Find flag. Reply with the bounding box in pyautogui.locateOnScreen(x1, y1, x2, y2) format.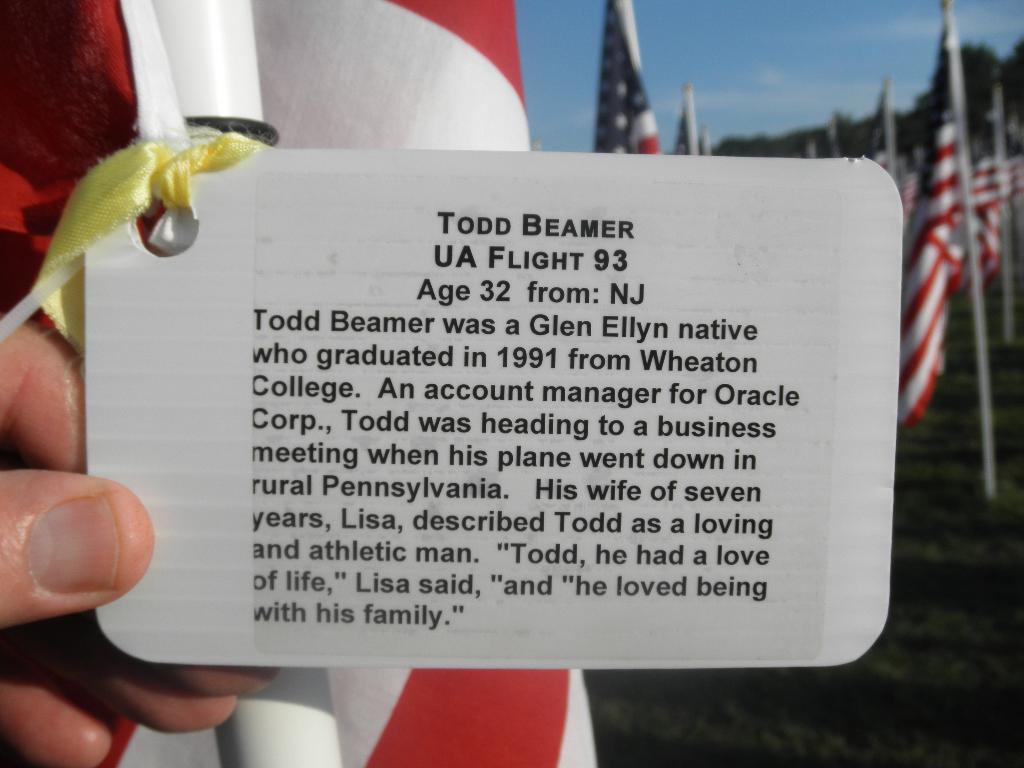
pyautogui.locateOnScreen(0, 0, 593, 767).
